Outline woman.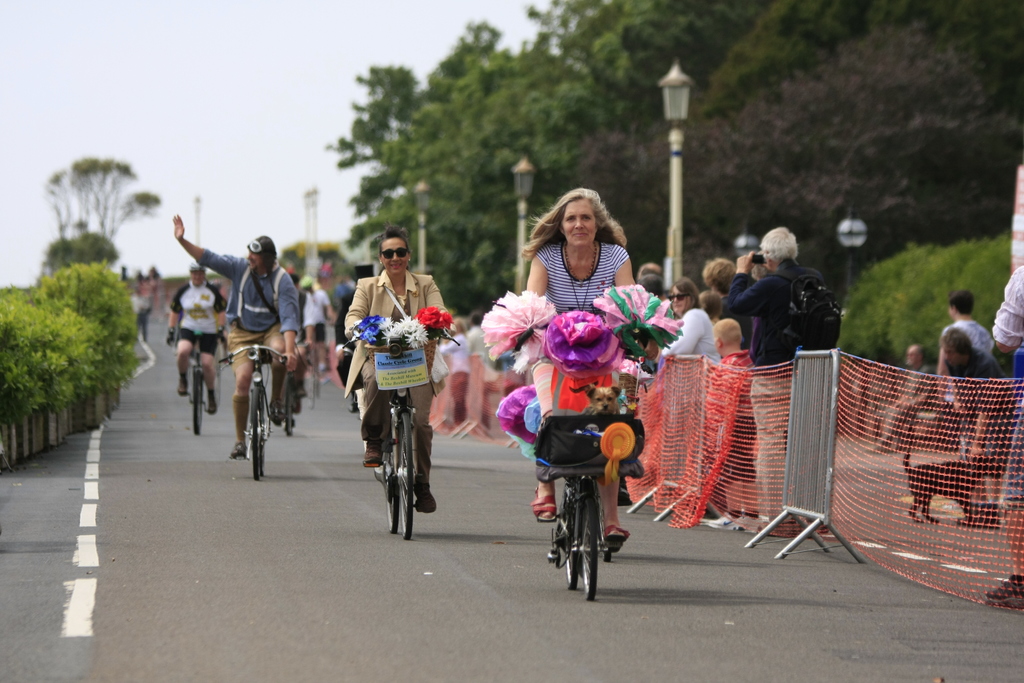
Outline: x1=522, y1=188, x2=634, y2=551.
